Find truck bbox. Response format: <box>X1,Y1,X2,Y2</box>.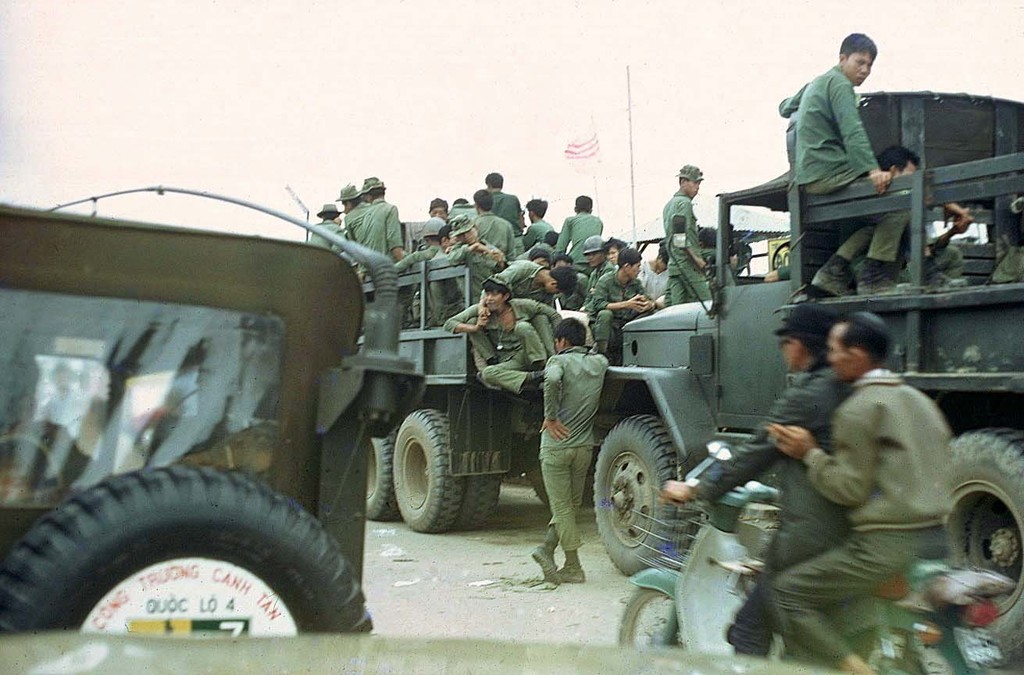
<box>309,179,753,541</box>.
